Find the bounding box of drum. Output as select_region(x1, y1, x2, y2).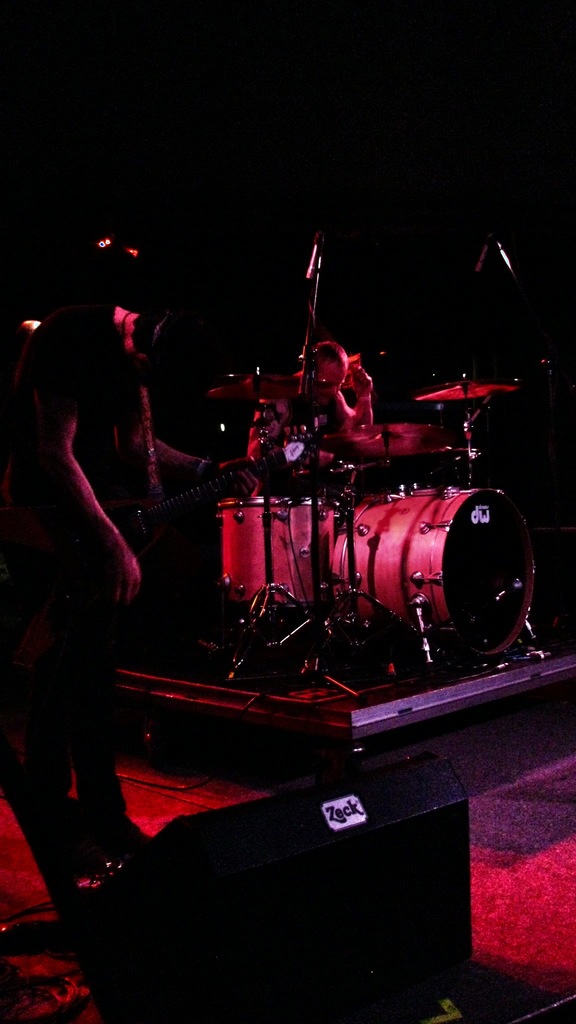
select_region(216, 497, 337, 609).
